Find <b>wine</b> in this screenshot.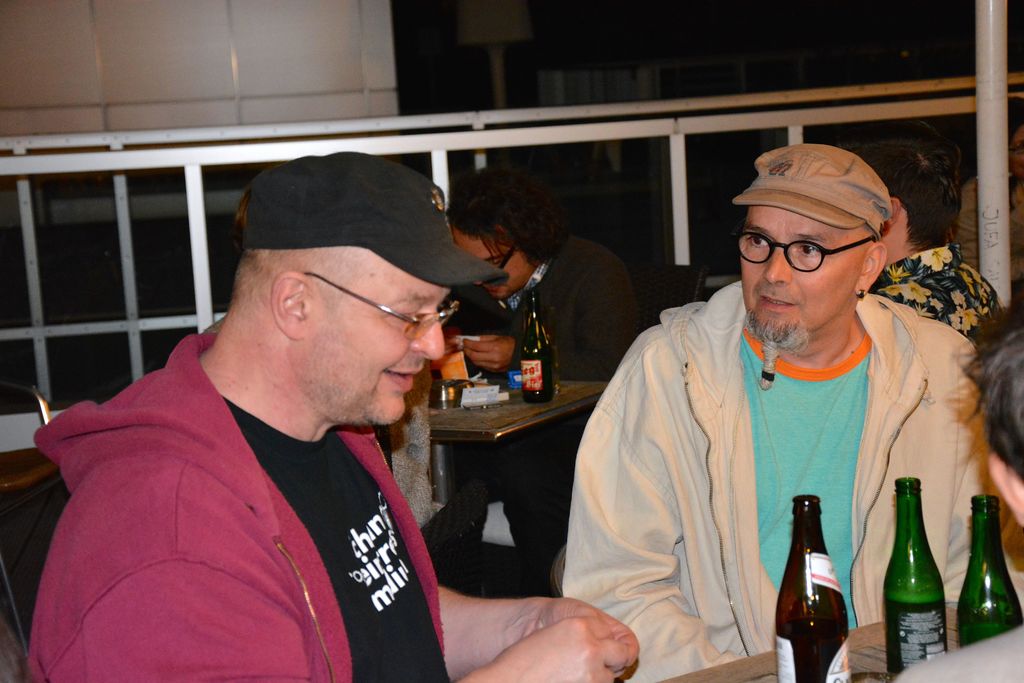
The bounding box for <b>wine</b> is {"left": 884, "top": 478, "right": 949, "bottom": 680}.
